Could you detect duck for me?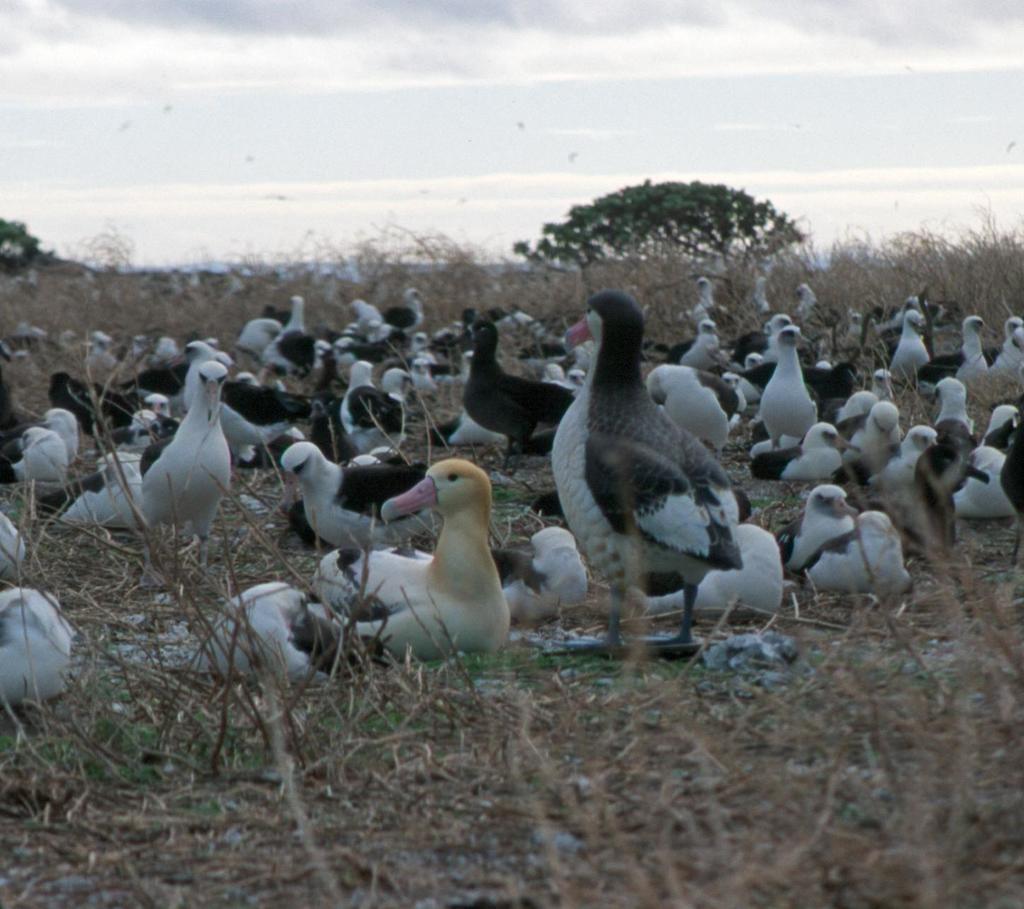
Detection result: select_region(756, 317, 822, 450).
